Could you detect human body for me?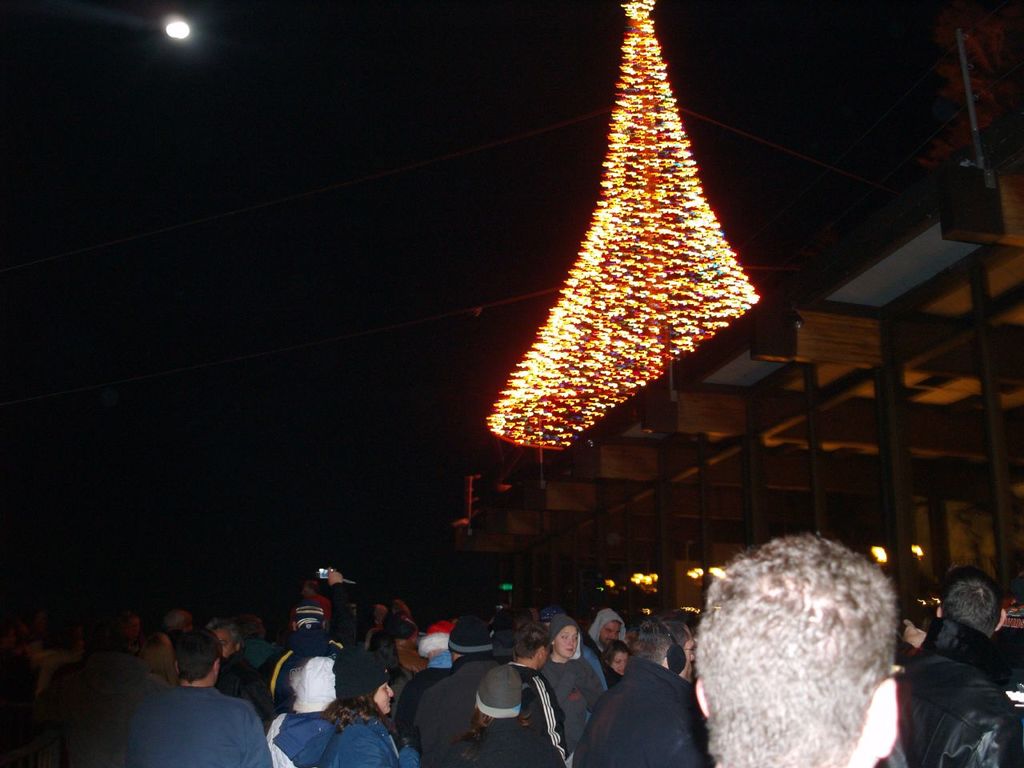
Detection result: 513,619,565,765.
